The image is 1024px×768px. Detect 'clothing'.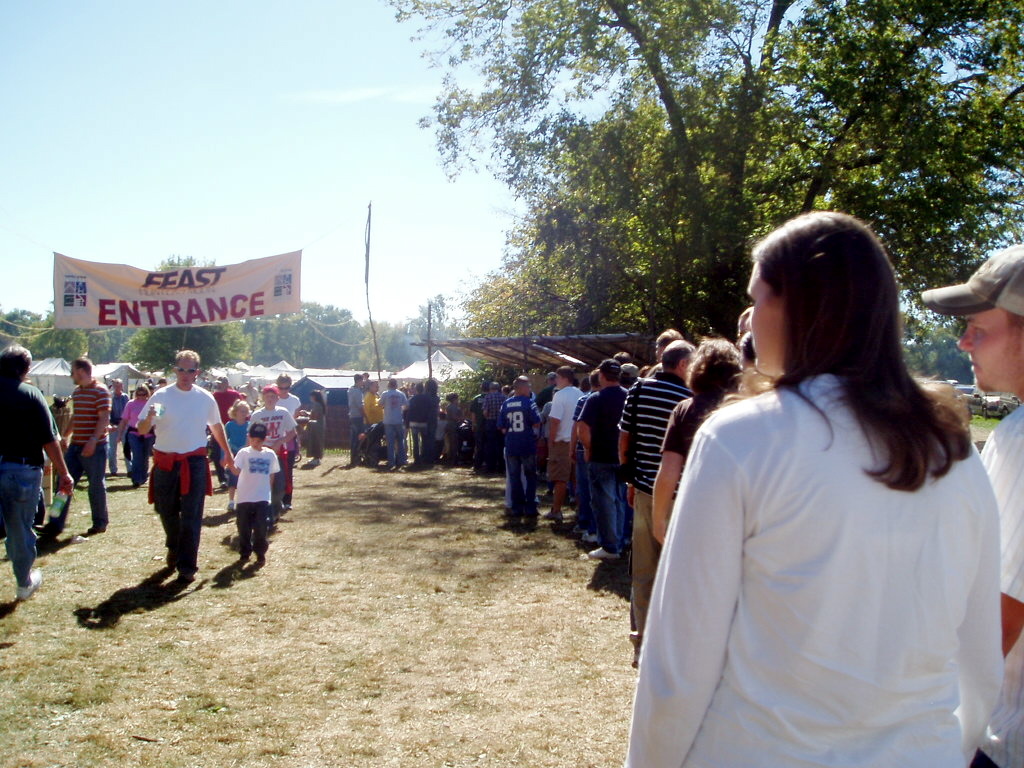
Detection: {"left": 531, "top": 386, "right": 553, "bottom": 406}.
